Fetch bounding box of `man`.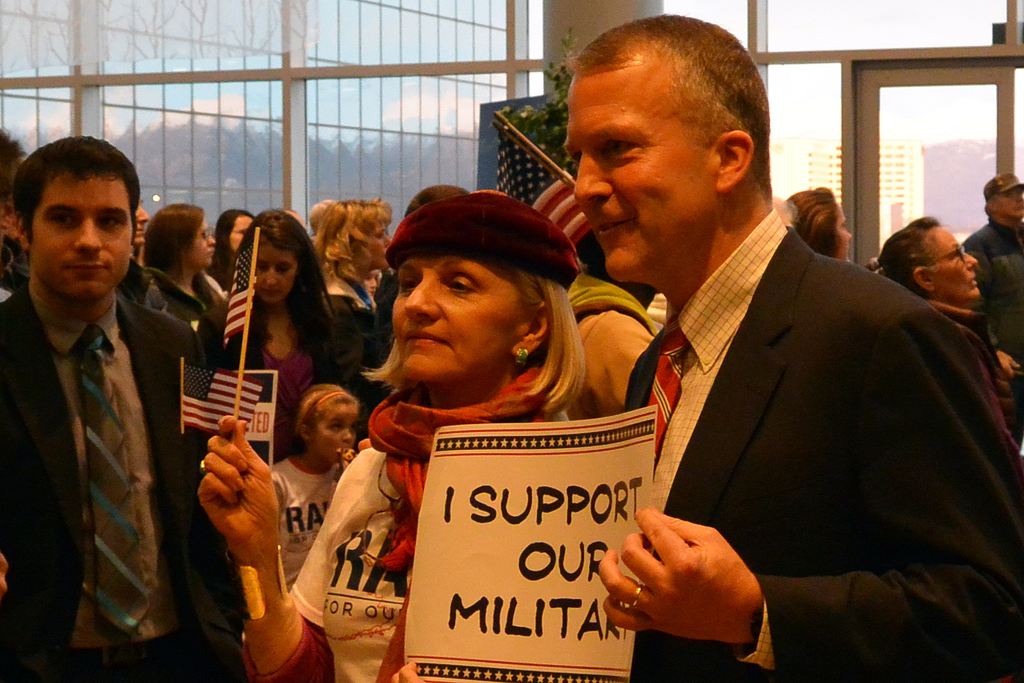
Bbox: Rect(556, 12, 1023, 682).
